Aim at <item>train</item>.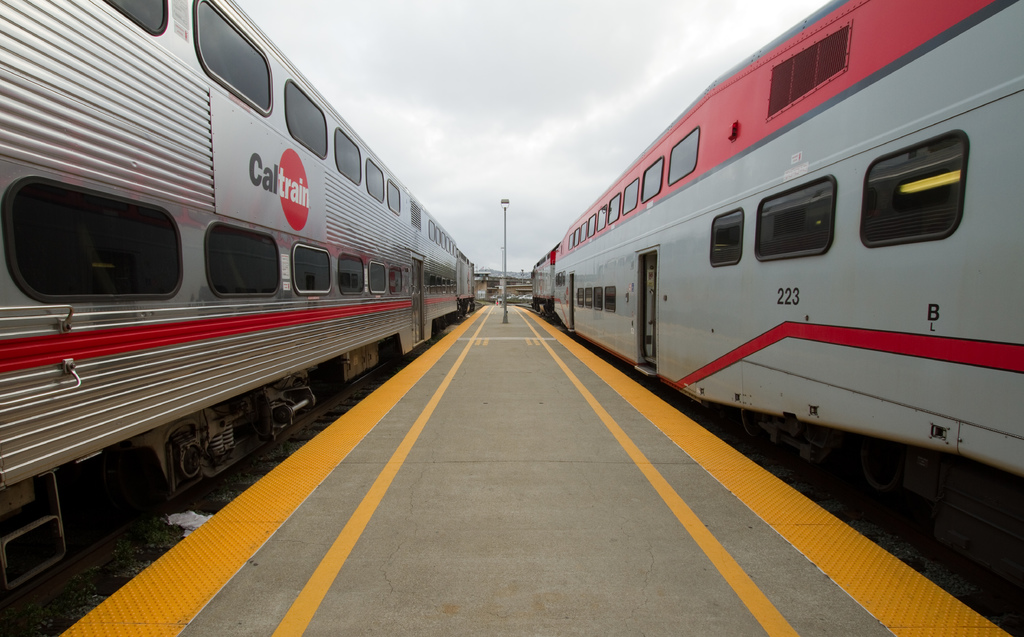
Aimed at locate(0, 0, 472, 636).
